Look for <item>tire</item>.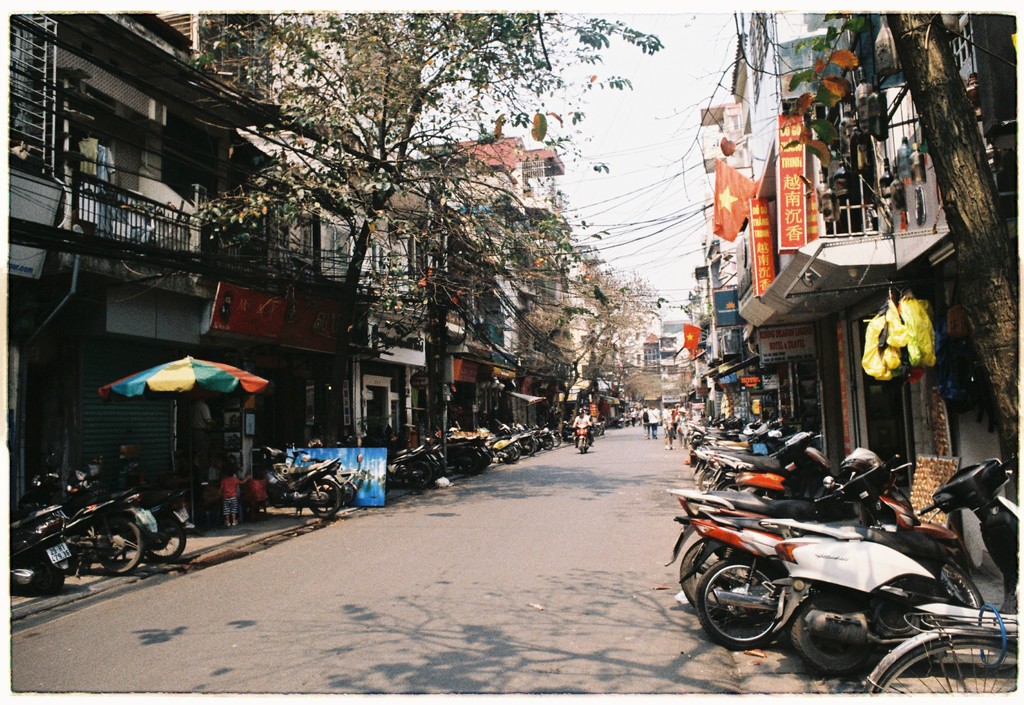
Found: left=97, top=518, right=142, bottom=572.
